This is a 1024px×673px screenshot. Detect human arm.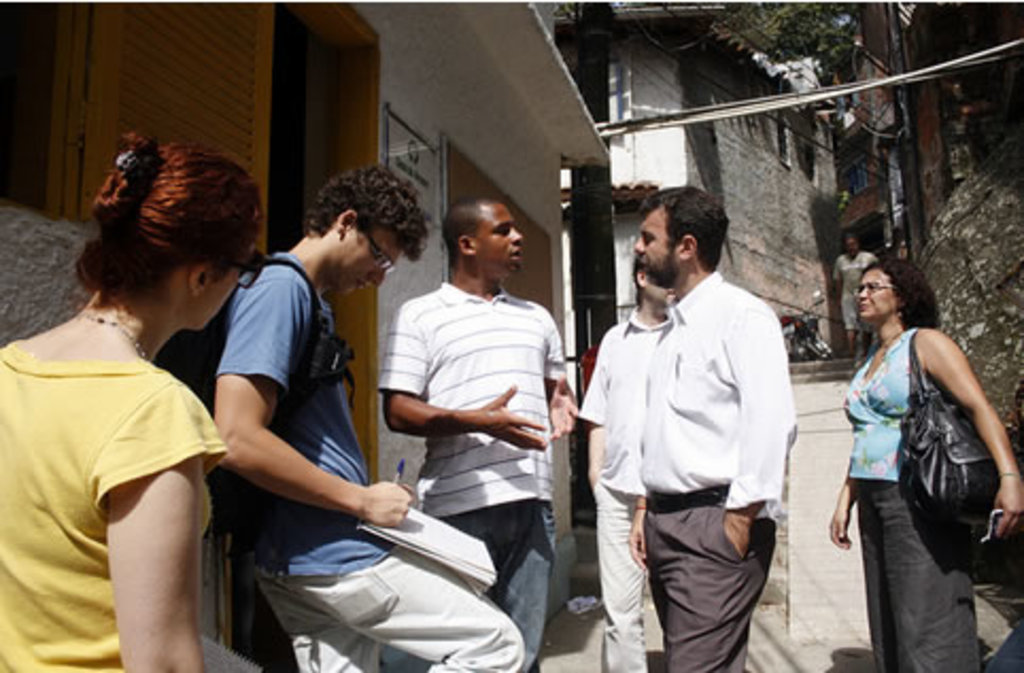
bbox=(831, 259, 848, 297).
